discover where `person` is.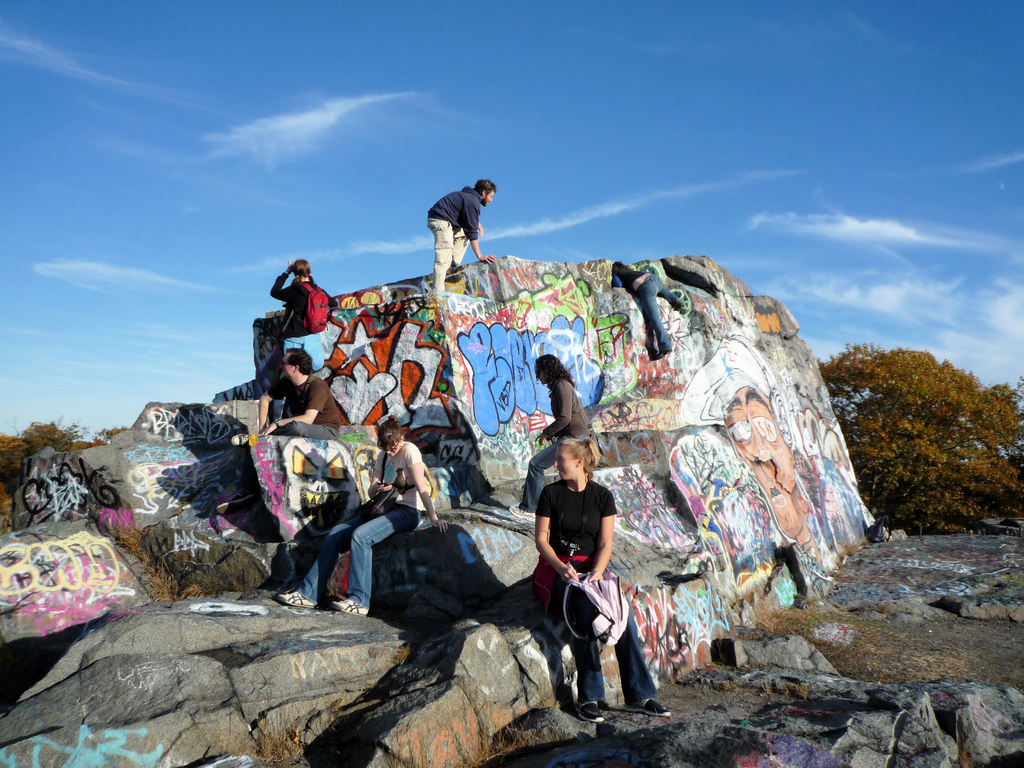
Discovered at <bbox>514, 353, 592, 528</bbox>.
